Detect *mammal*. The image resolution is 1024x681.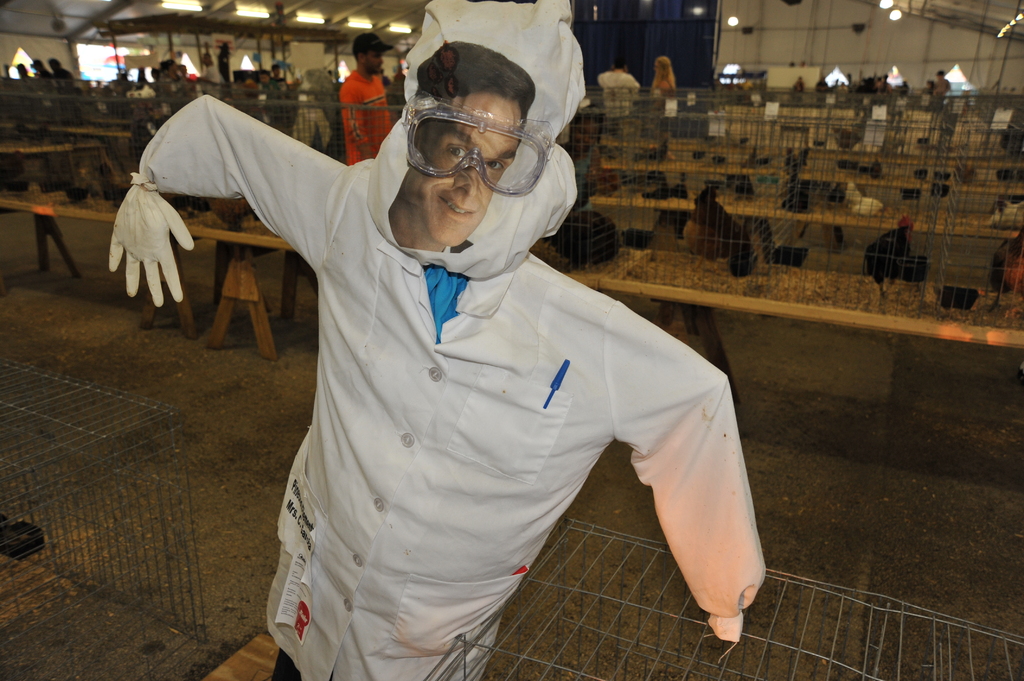
bbox(45, 56, 72, 79).
